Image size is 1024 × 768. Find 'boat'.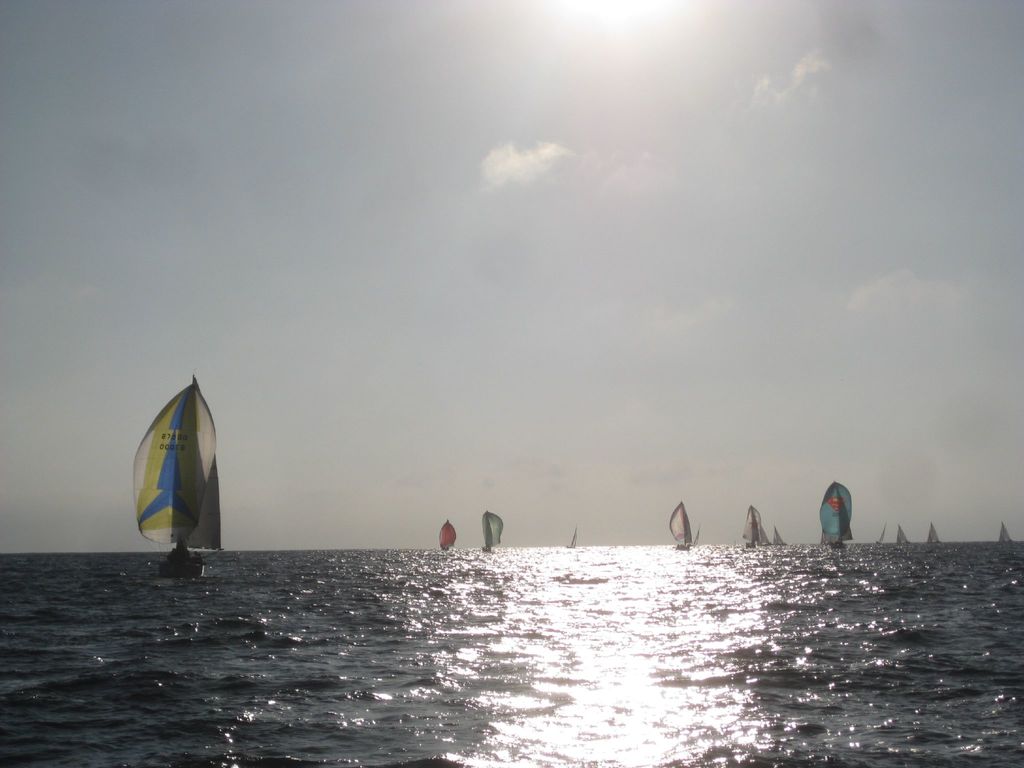
(813,481,860,548).
